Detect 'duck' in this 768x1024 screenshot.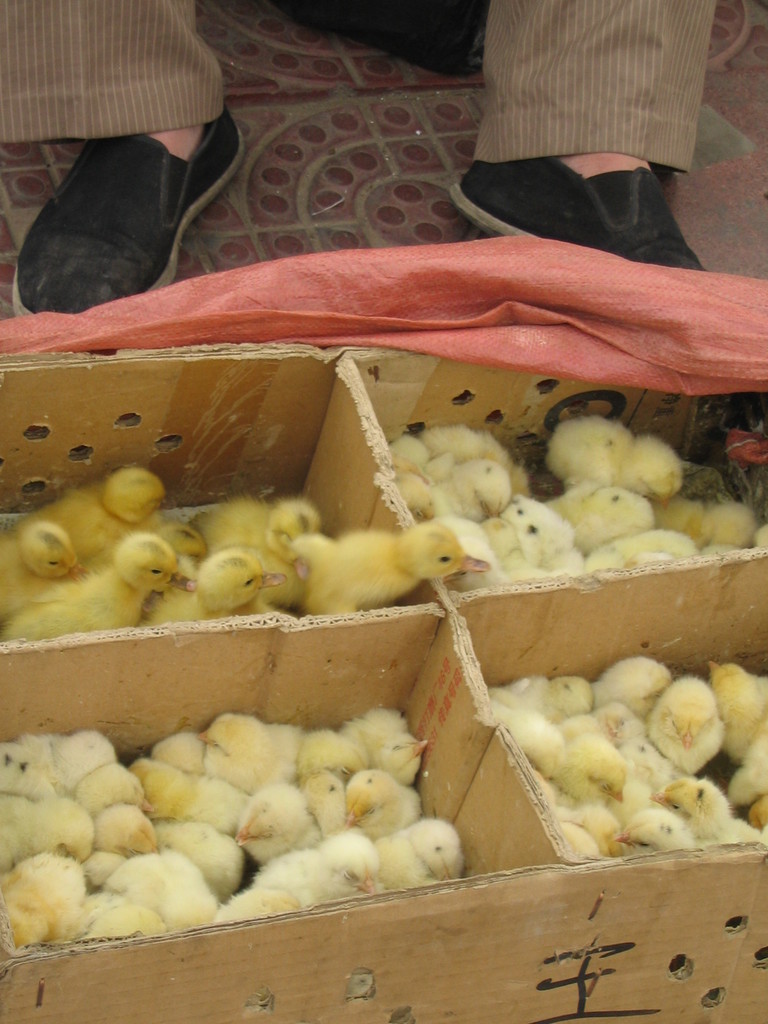
Detection: [584,646,686,730].
